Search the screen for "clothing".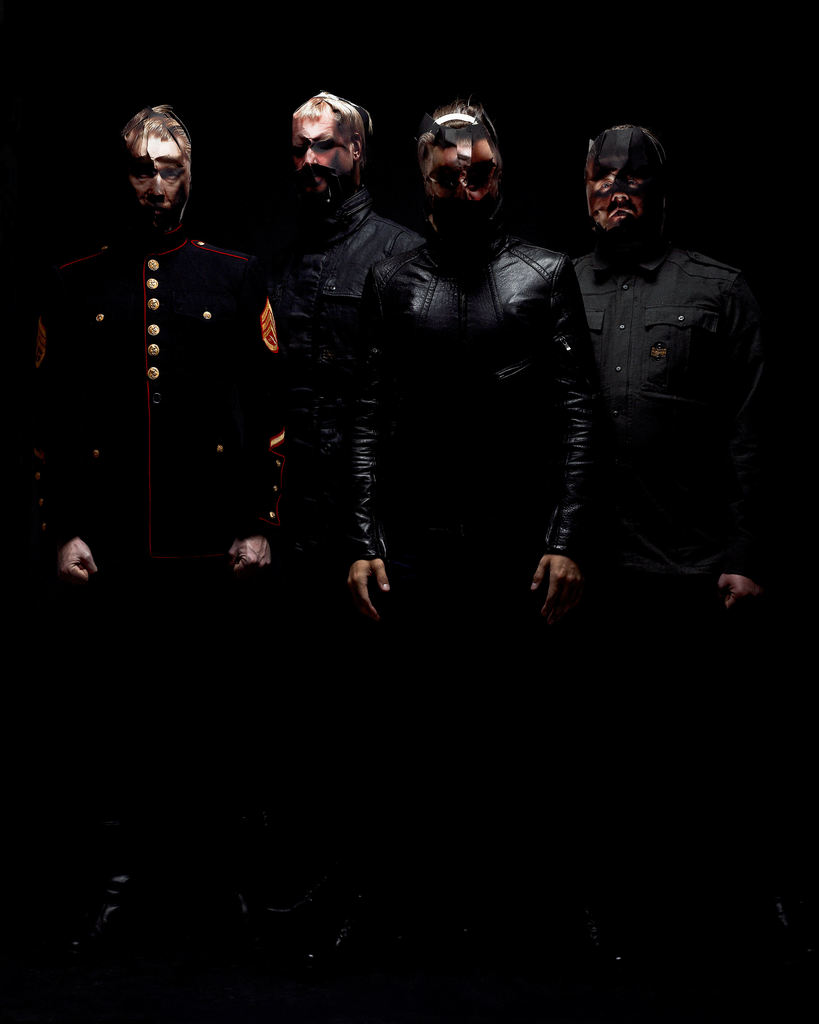
Found at region(259, 190, 424, 591).
